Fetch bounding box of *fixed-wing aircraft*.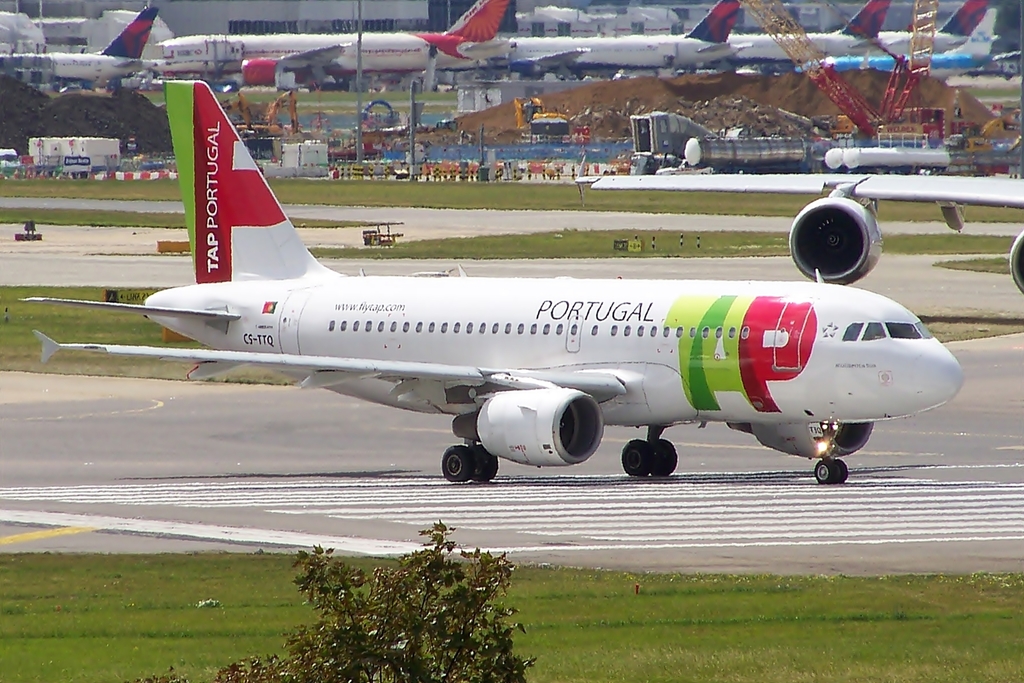
Bbox: <box>0,6,169,83</box>.
